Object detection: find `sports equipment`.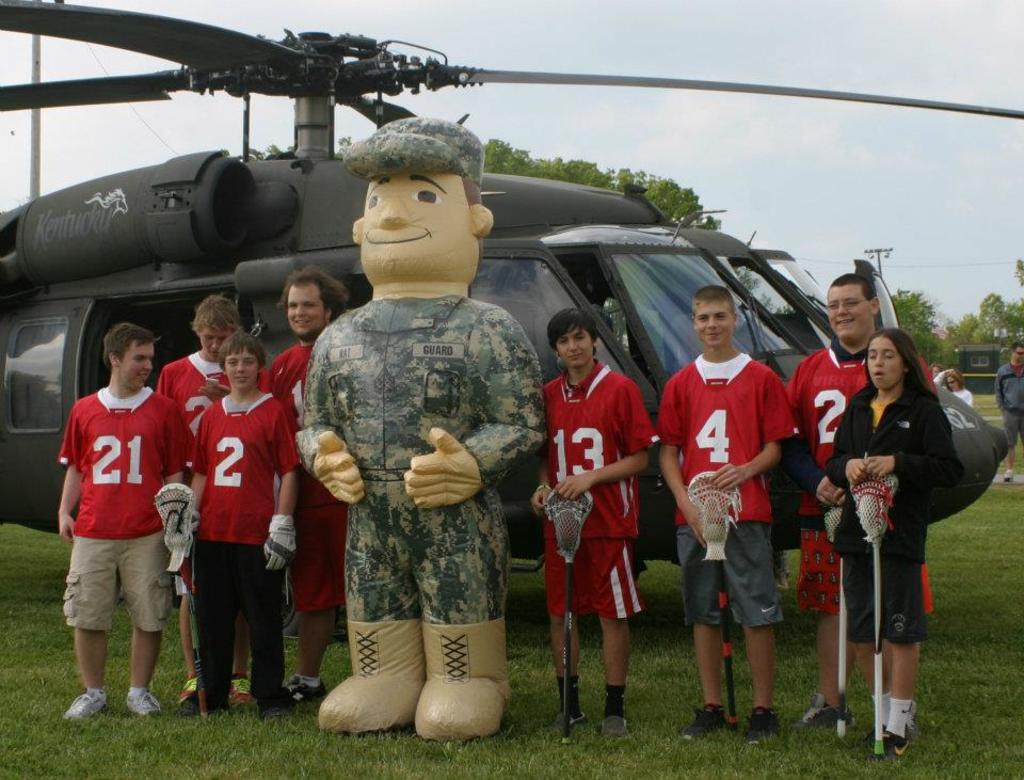
region(864, 541, 886, 771).
